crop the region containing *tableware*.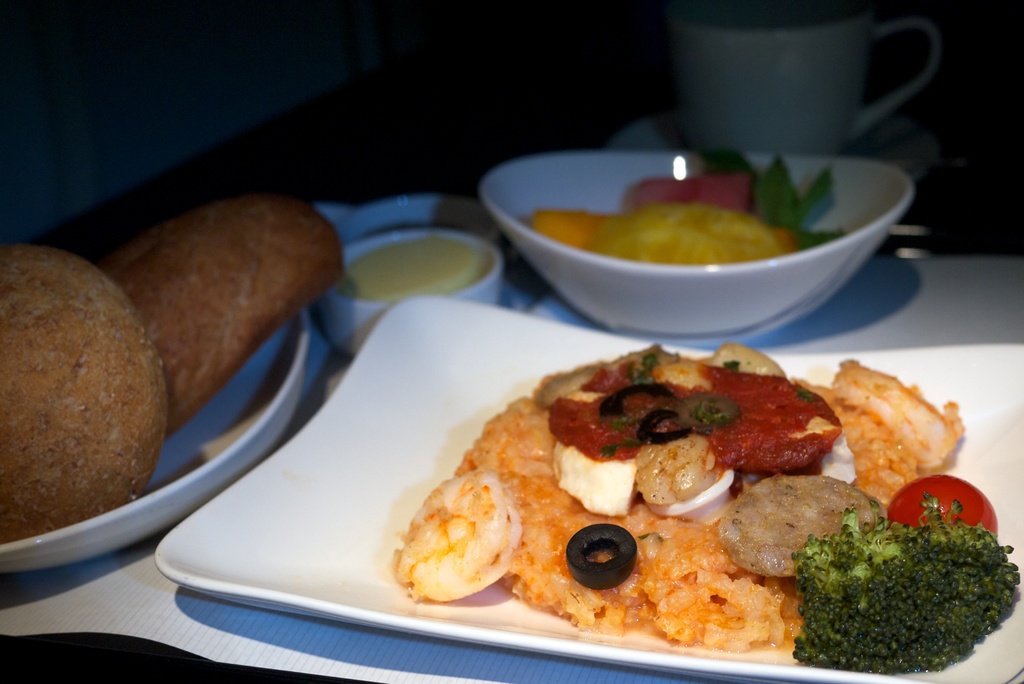
Crop region: 317, 226, 502, 355.
